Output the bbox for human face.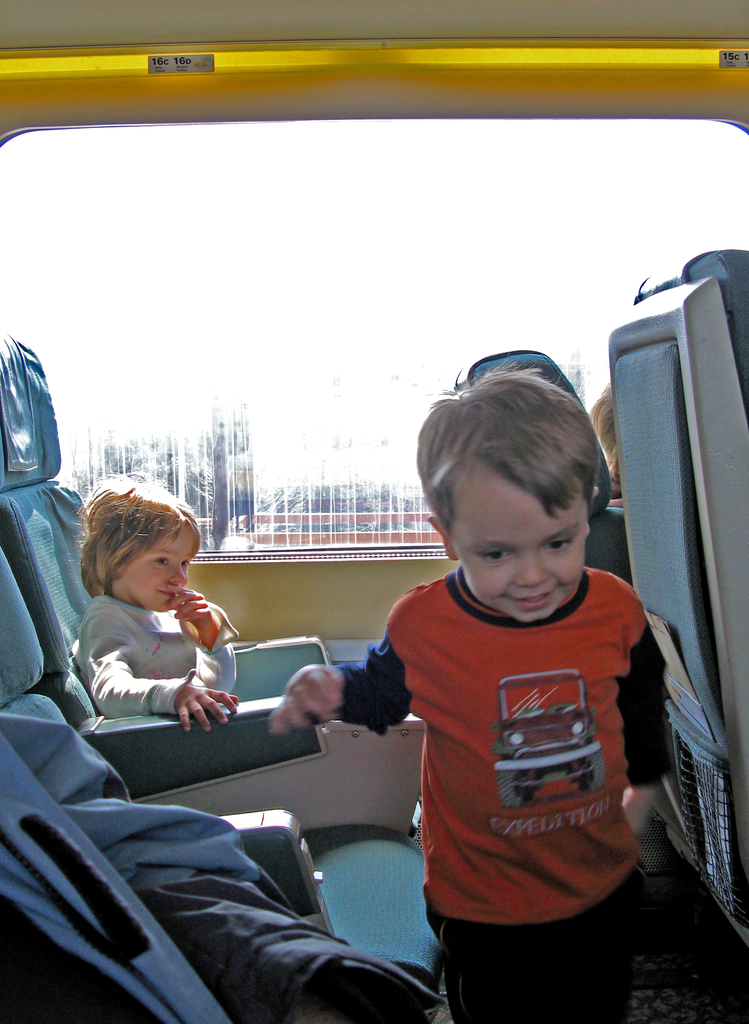
(left=122, top=522, right=193, bottom=612).
